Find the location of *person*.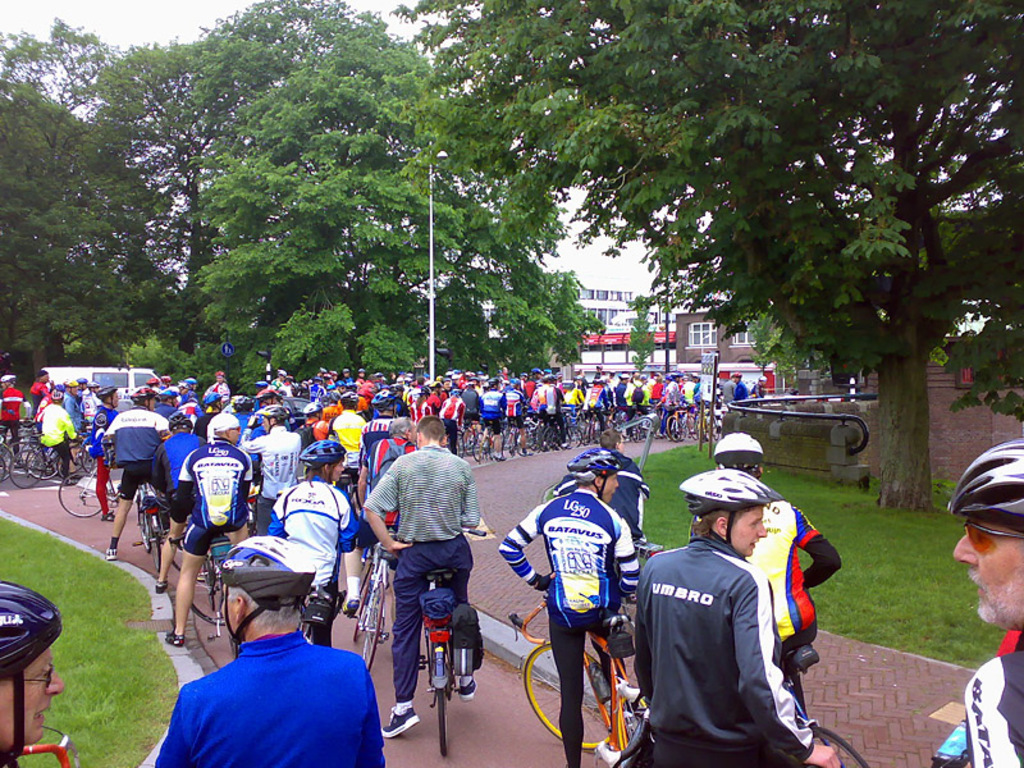
Location: [x1=500, y1=449, x2=640, y2=767].
